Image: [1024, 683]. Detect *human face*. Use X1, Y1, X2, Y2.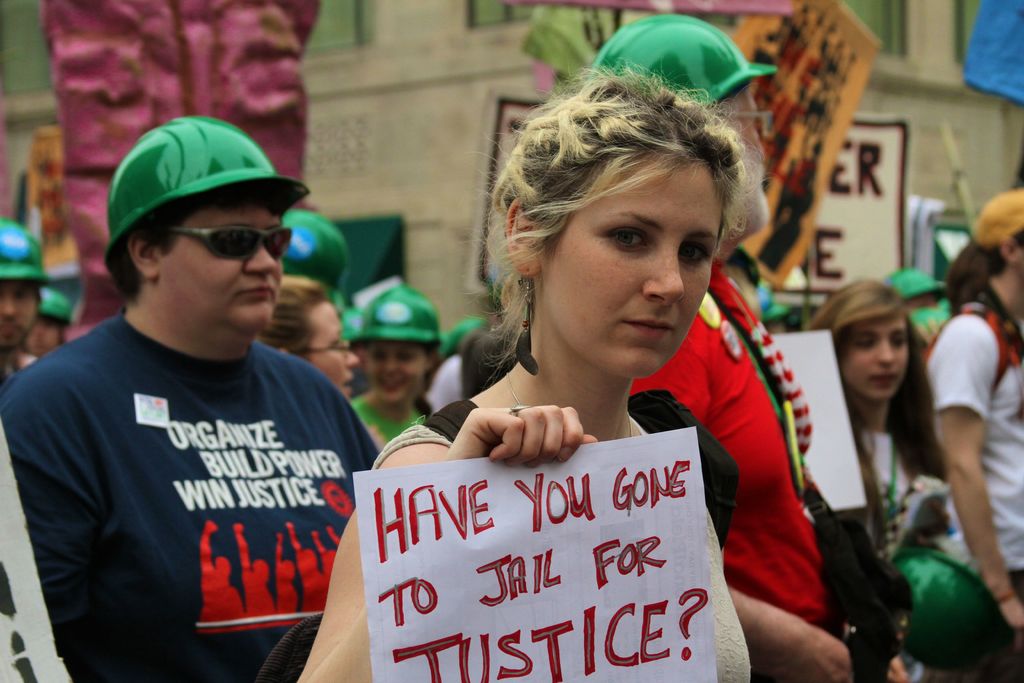
840, 315, 905, 399.
